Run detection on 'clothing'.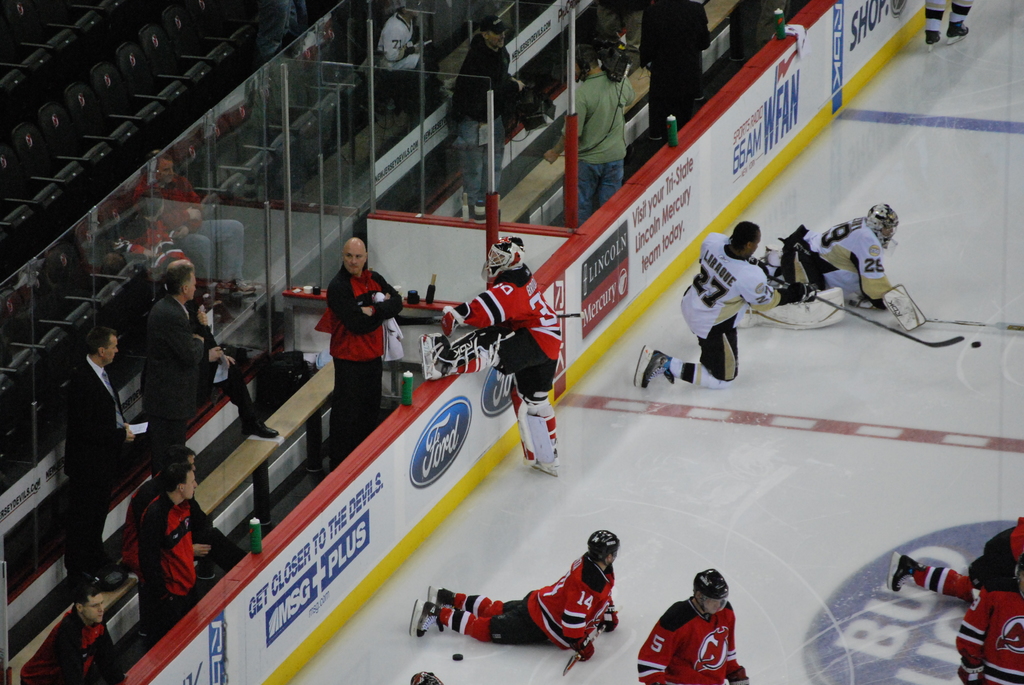
Result: rect(130, 293, 211, 476).
